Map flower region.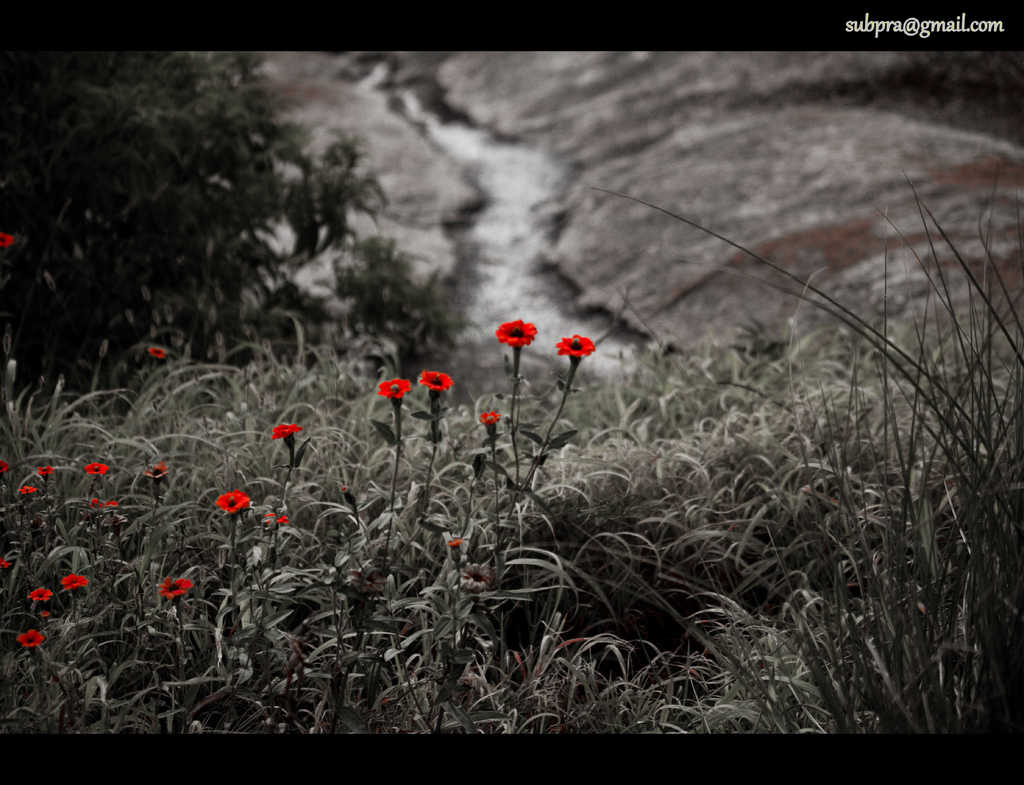
Mapped to x1=266, y1=511, x2=290, y2=524.
